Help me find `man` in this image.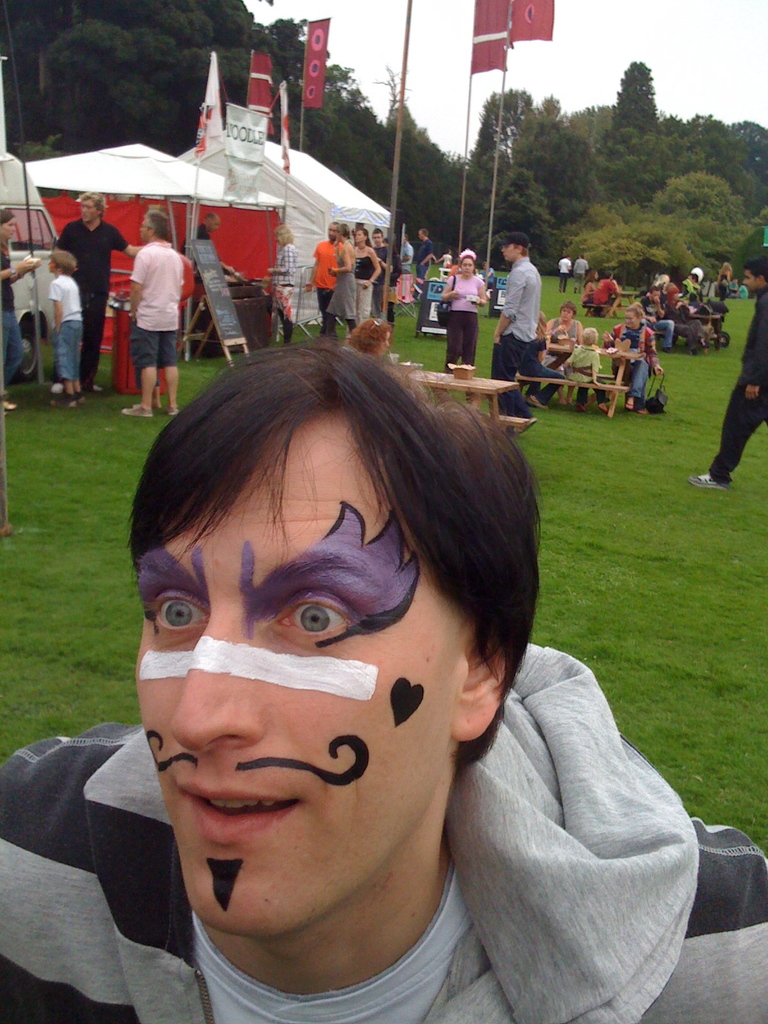
Found it: x1=125, y1=211, x2=177, y2=417.
